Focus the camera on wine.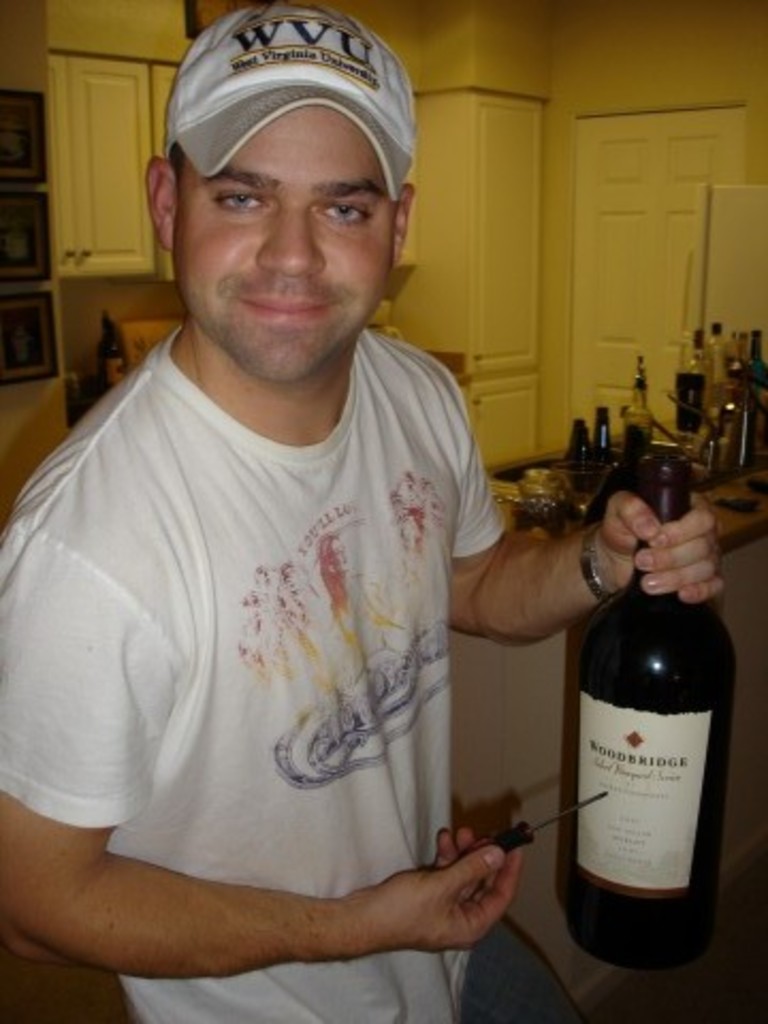
Focus region: select_region(553, 448, 745, 973).
